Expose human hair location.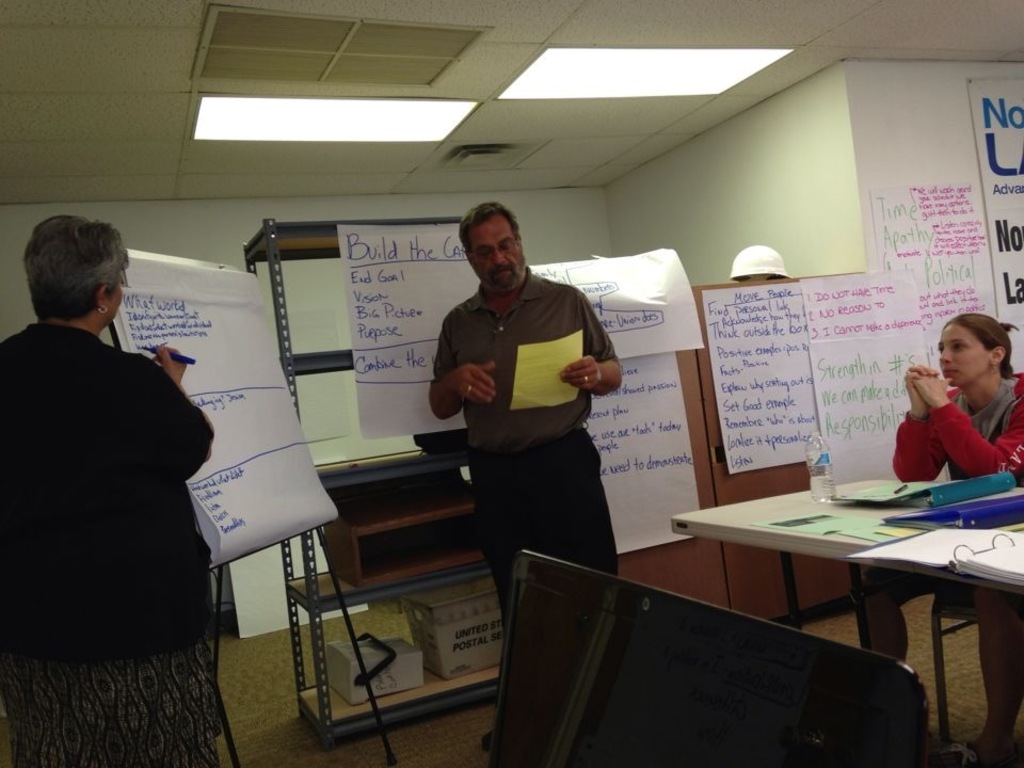
Exposed at Rect(944, 311, 1021, 381).
